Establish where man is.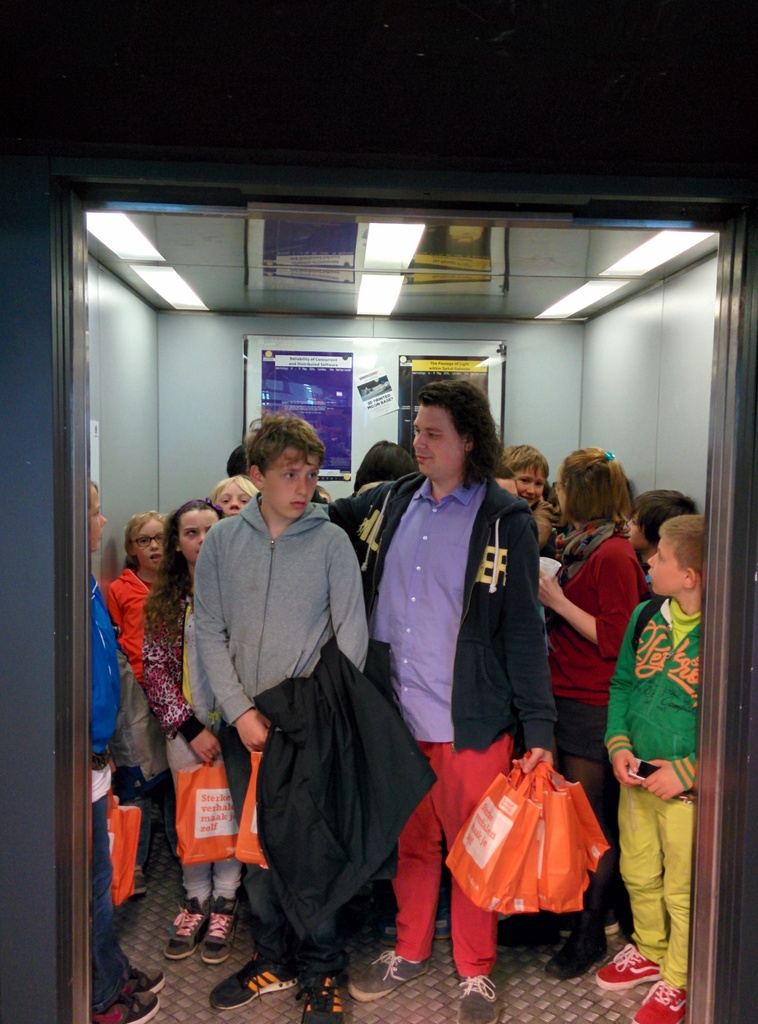
Established at [left=309, top=367, right=560, bottom=1023].
